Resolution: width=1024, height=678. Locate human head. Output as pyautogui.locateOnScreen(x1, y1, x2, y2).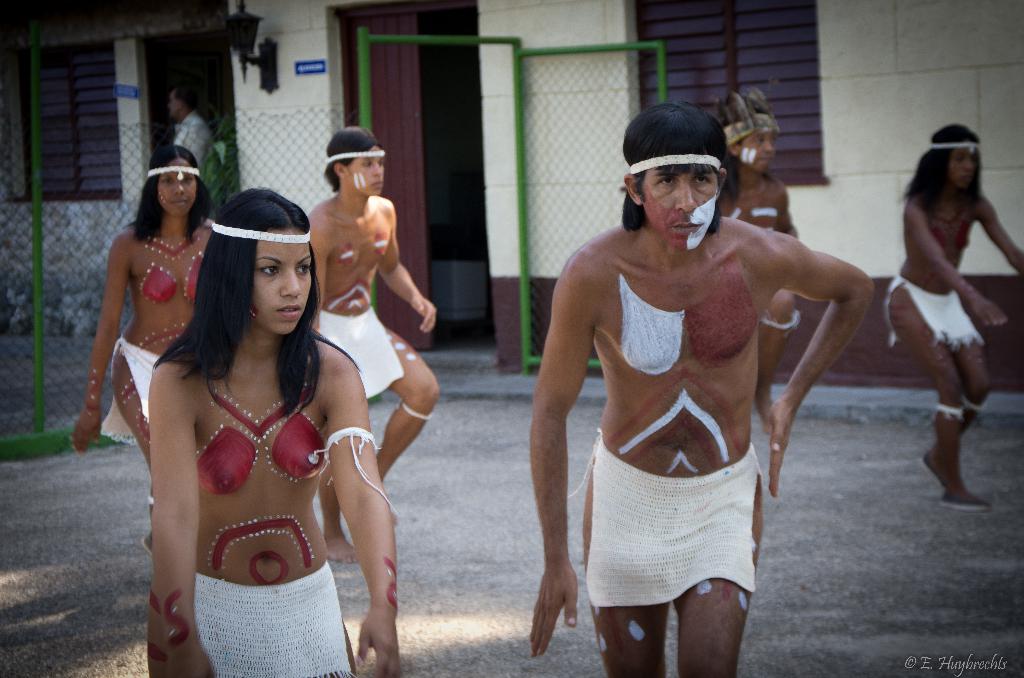
pyautogui.locateOnScreen(214, 189, 317, 327).
